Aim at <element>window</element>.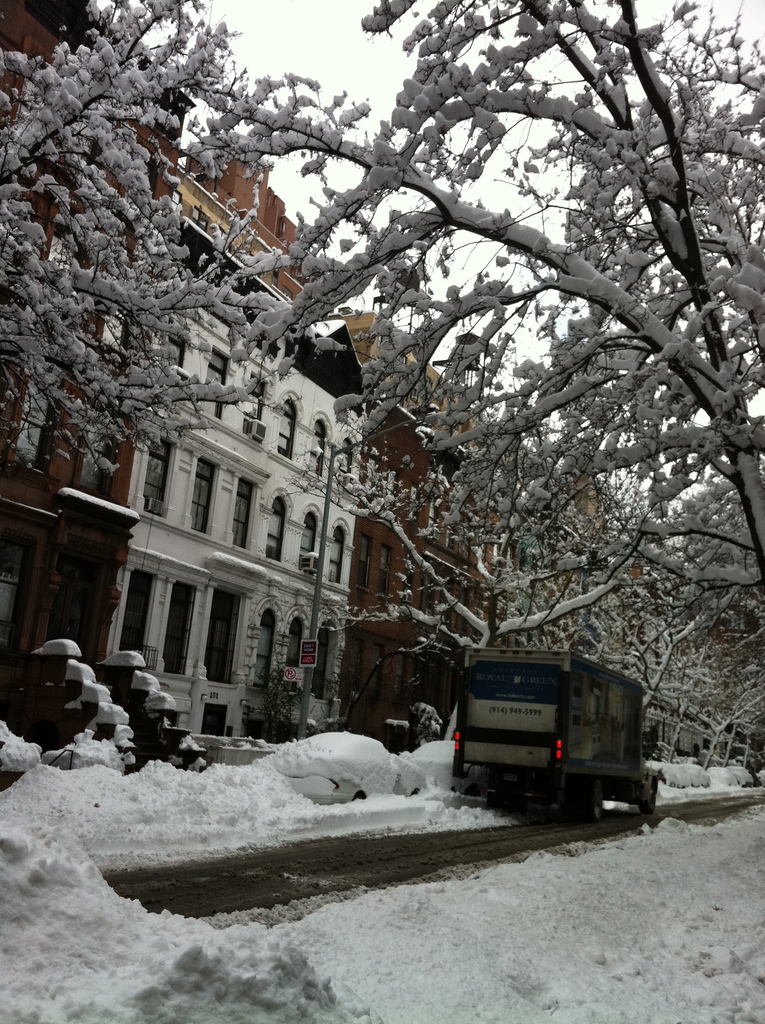
Aimed at rect(147, 325, 177, 374).
